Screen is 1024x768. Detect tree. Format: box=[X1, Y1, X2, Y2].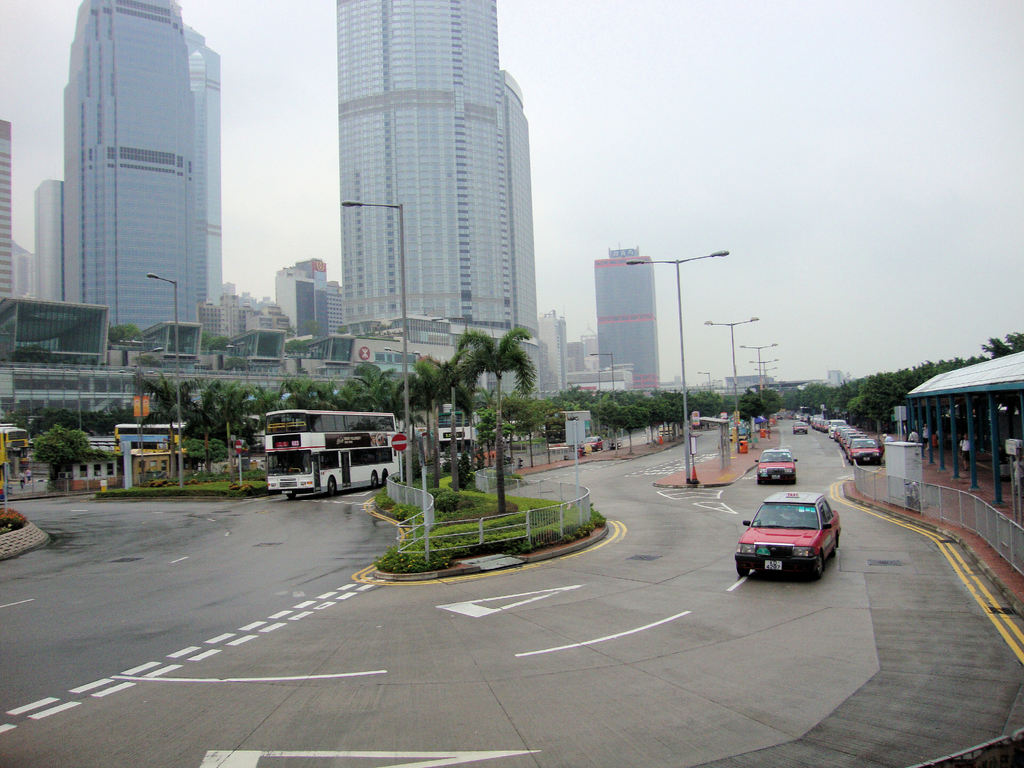
box=[442, 311, 541, 503].
